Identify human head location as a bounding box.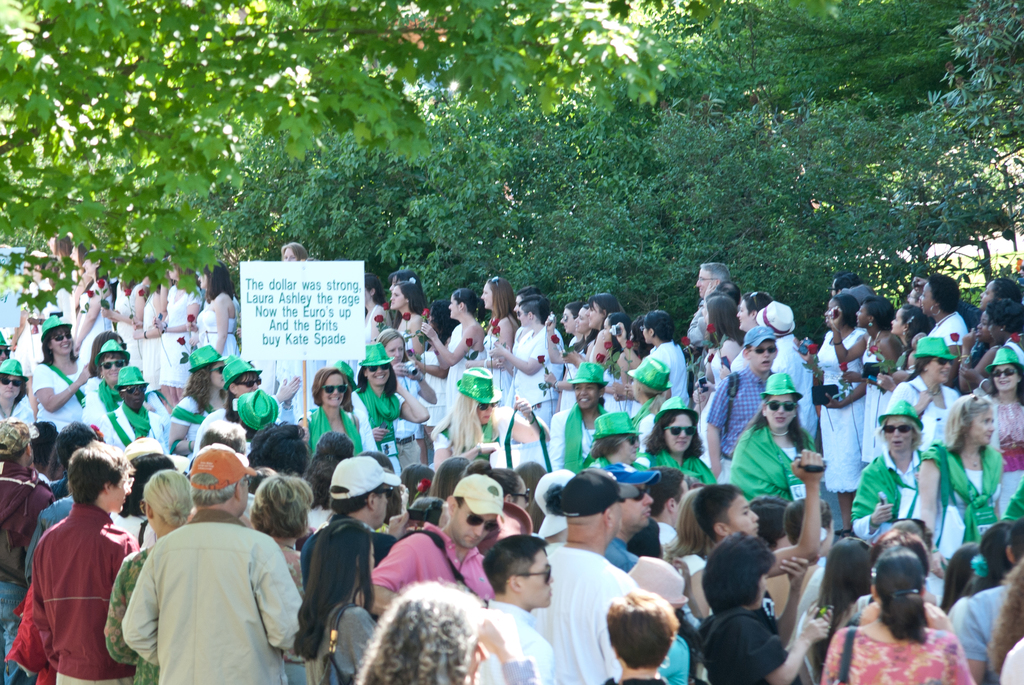
199, 262, 232, 289.
